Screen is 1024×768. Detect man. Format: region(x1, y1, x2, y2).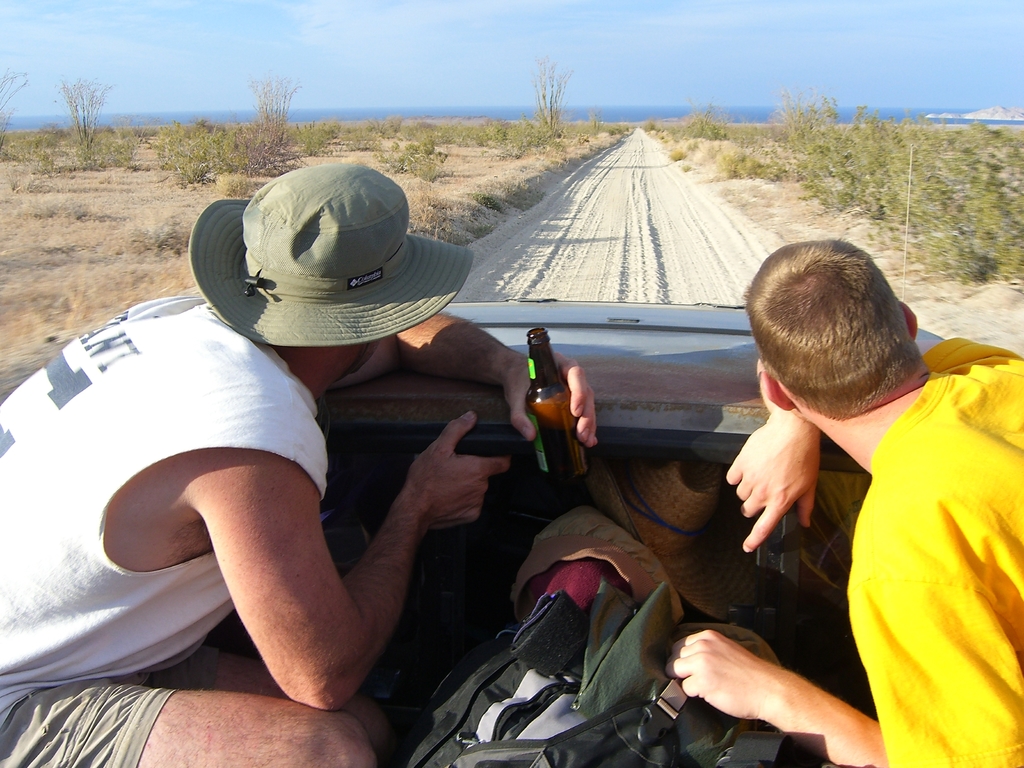
region(0, 162, 595, 767).
